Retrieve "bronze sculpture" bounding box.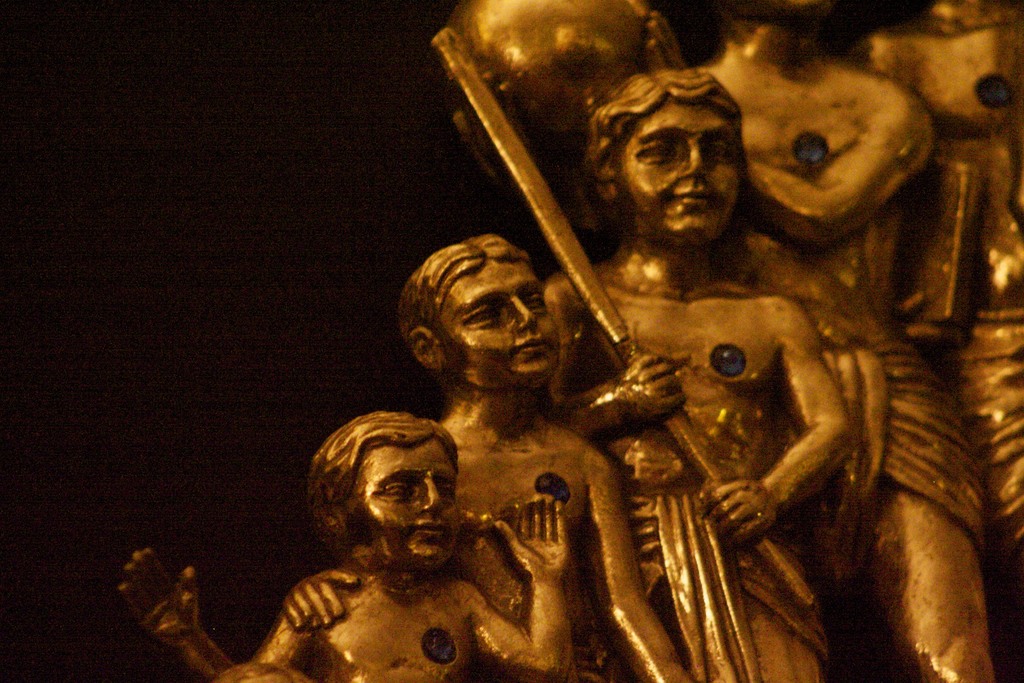
Bounding box: [left=850, top=0, right=1023, bottom=571].
